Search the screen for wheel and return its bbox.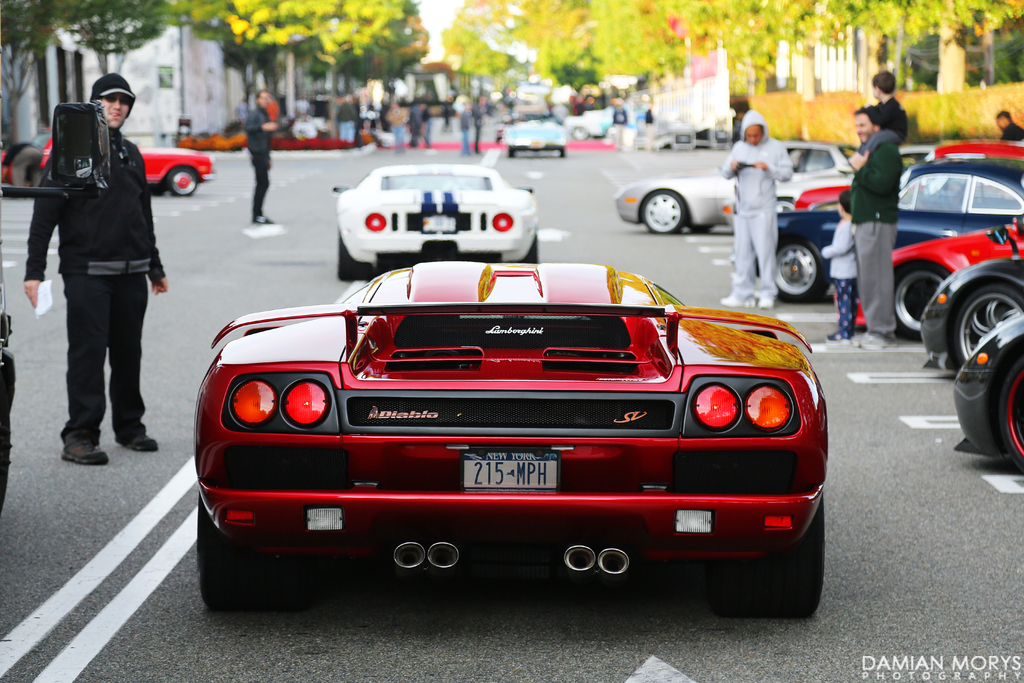
Found: (511,231,543,266).
